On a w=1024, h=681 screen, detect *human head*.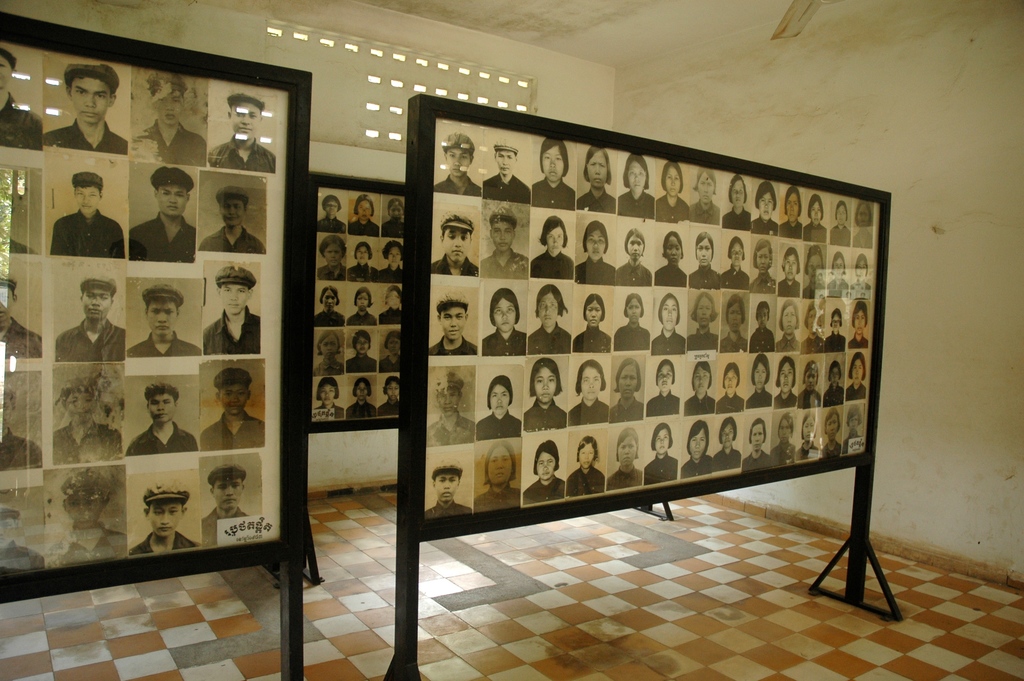
bbox(618, 427, 637, 468).
